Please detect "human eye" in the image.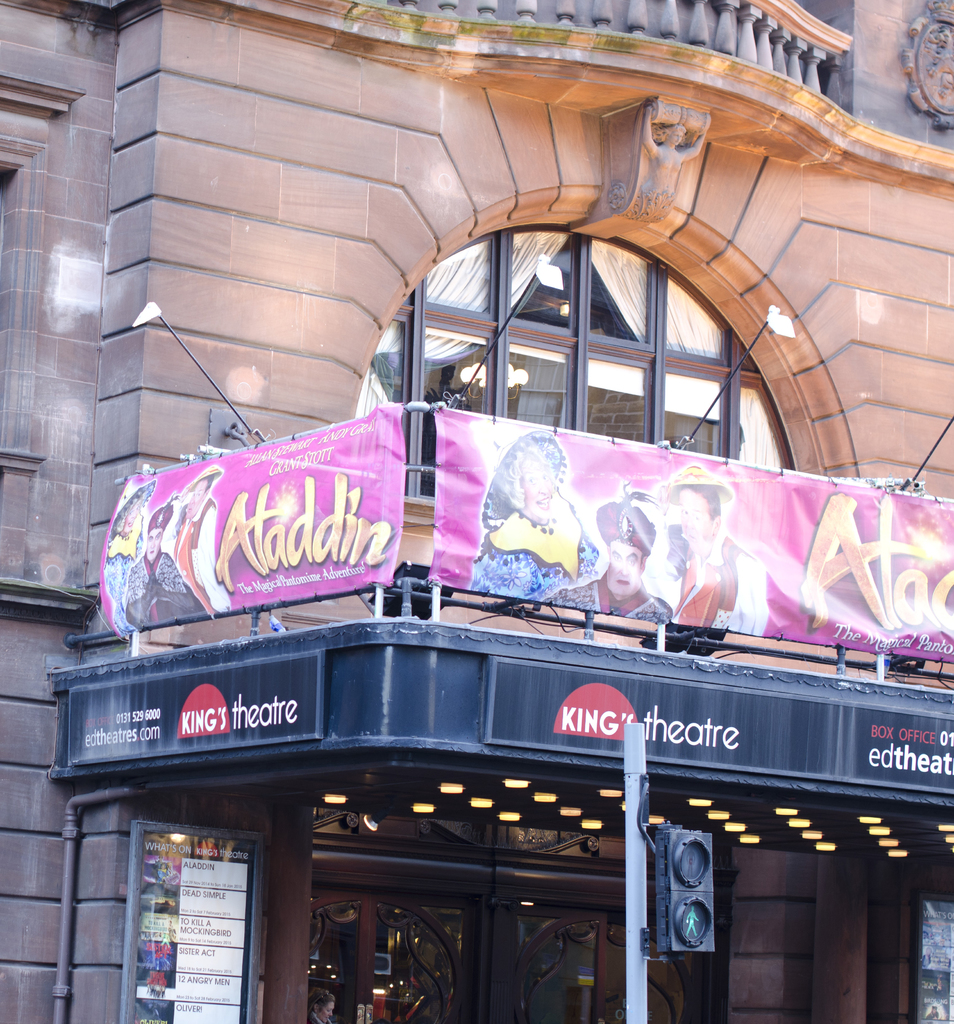
<bbox>627, 557, 636, 568</bbox>.
